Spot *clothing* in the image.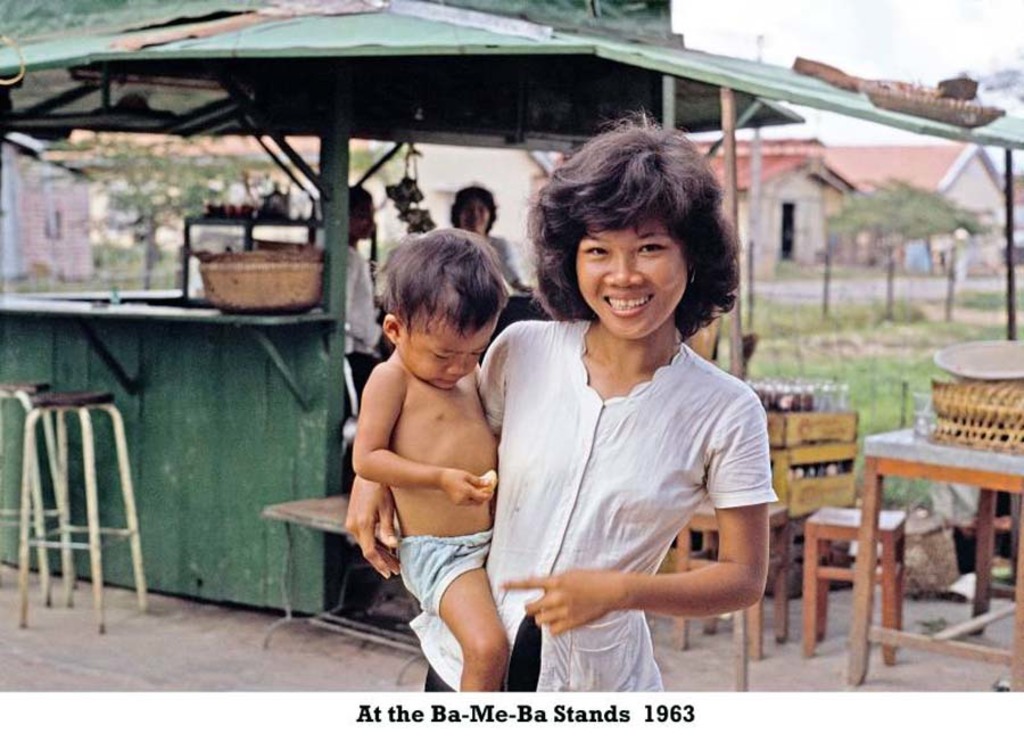
*clothing* found at crop(397, 533, 494, 606).
